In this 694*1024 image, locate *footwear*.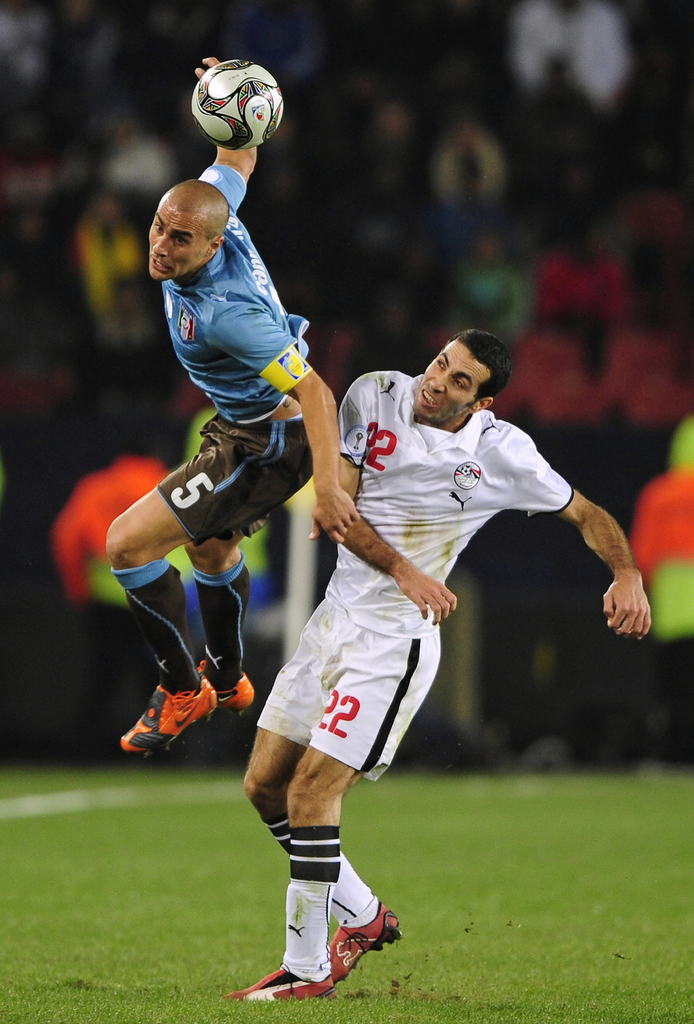
Bounding box: x1=321, y1=886, x2=401, y2=989.
